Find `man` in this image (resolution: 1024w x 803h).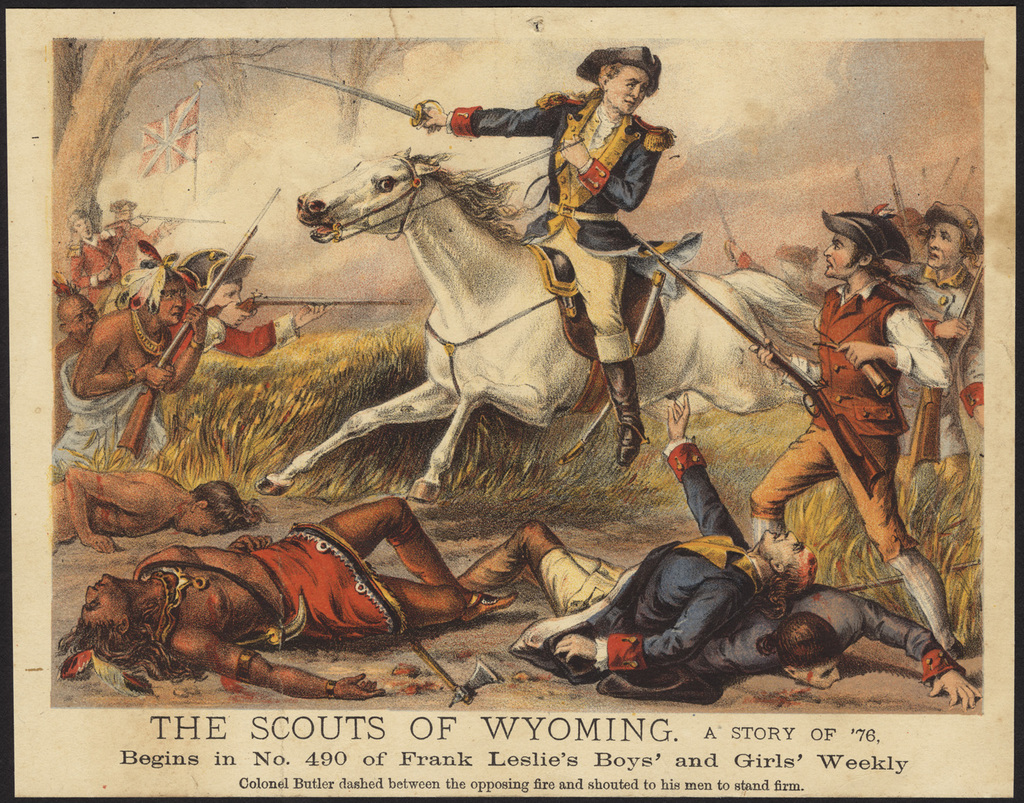
<bbox>888, 198, 996, 536</bbox>.
